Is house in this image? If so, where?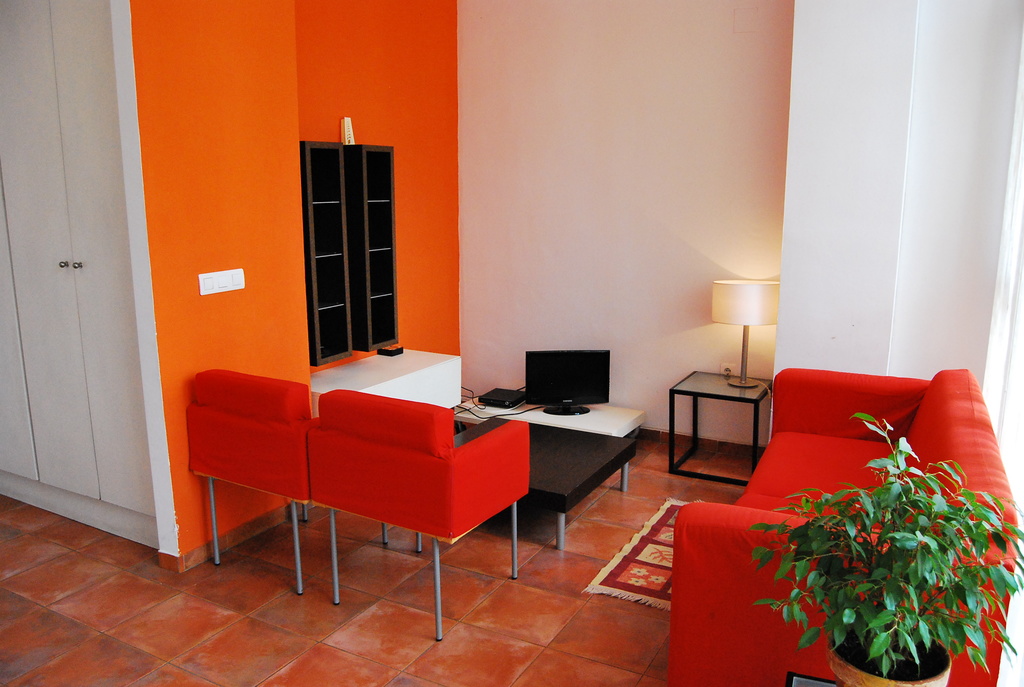
Yes, at [x1=0, y1=0, x2=1023, y2=686].
